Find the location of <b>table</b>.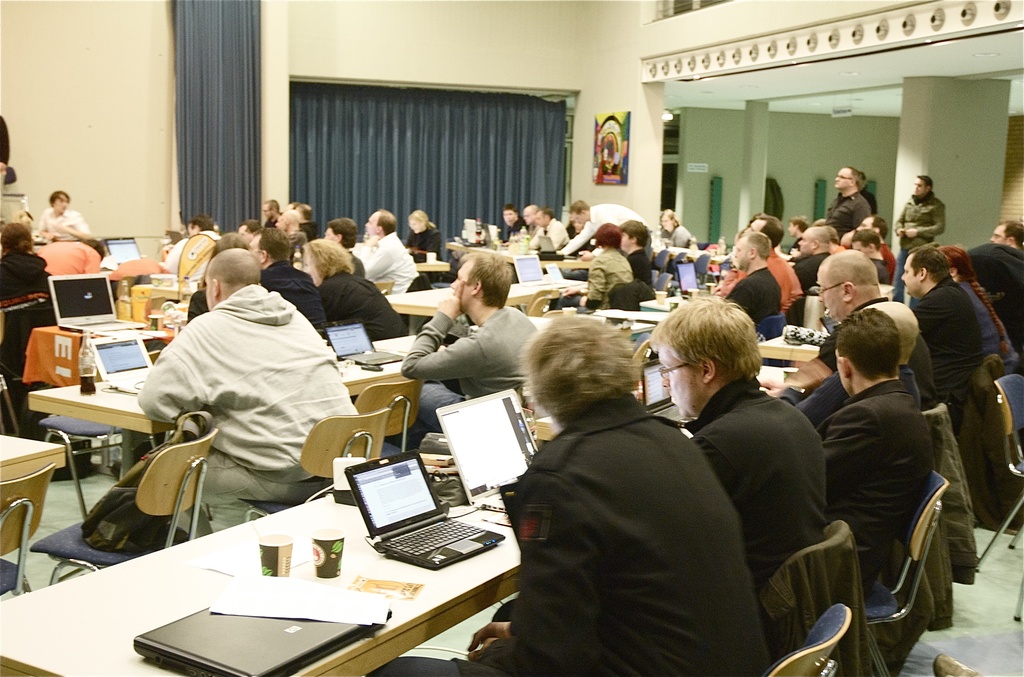
Location: pyautogui.locateOnScreen(383, 281, 586, 319).
